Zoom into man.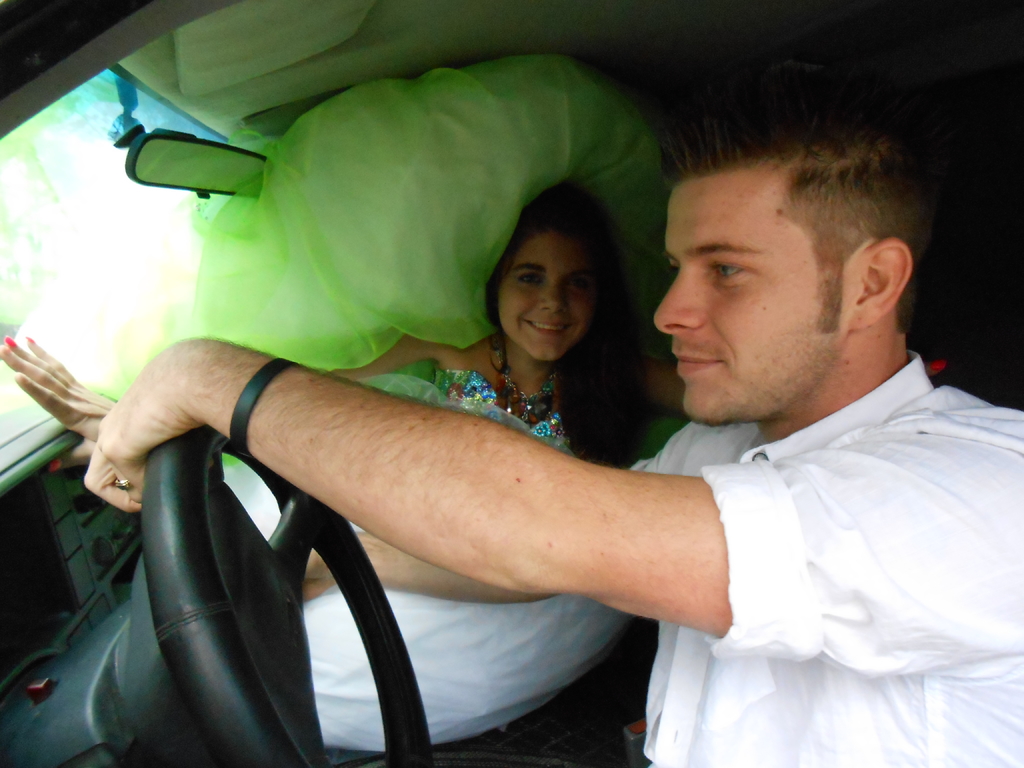
Zoom target: region(83, 58, 1023, 759).
